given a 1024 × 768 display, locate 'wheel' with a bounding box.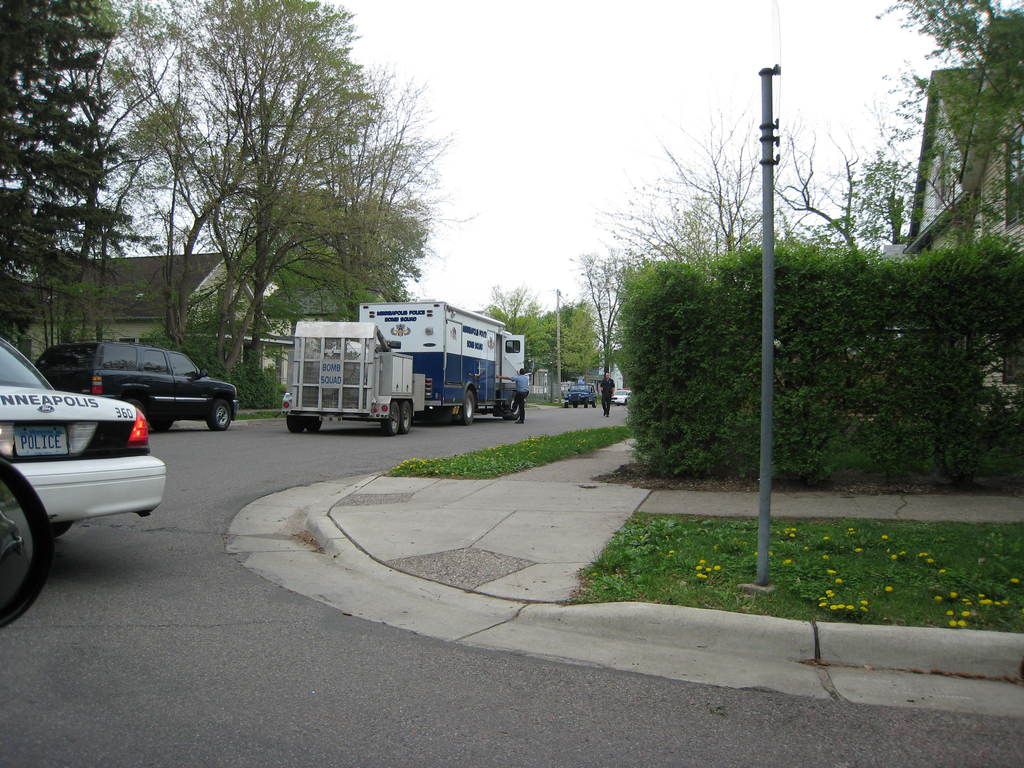
Located: (x1=573, y1=401, x2=578, y2=408).
